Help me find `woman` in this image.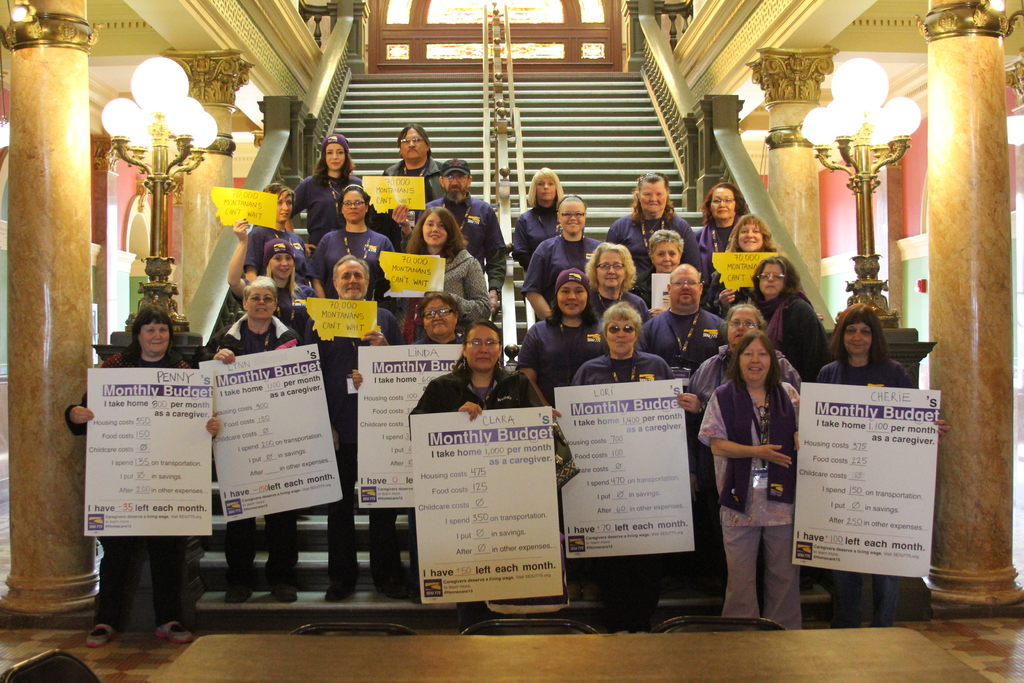
Found it: <region>244, 181, 311, 282</region>.
